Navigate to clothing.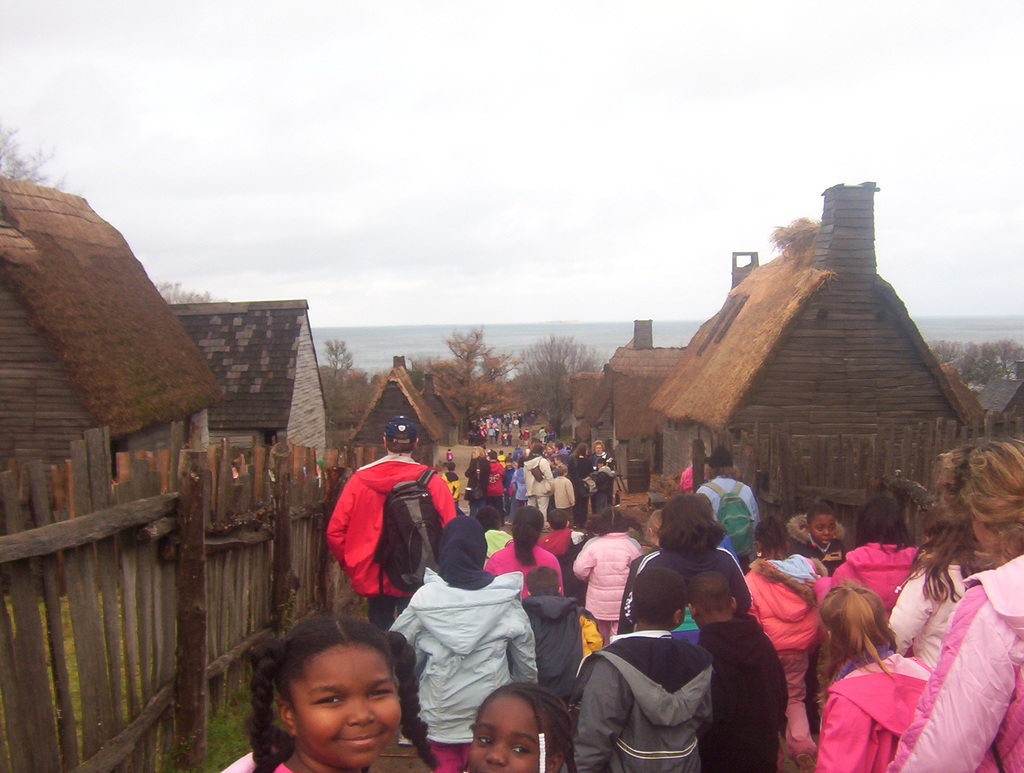
Navigation target: l=521, t=452, r=548, b=517.
